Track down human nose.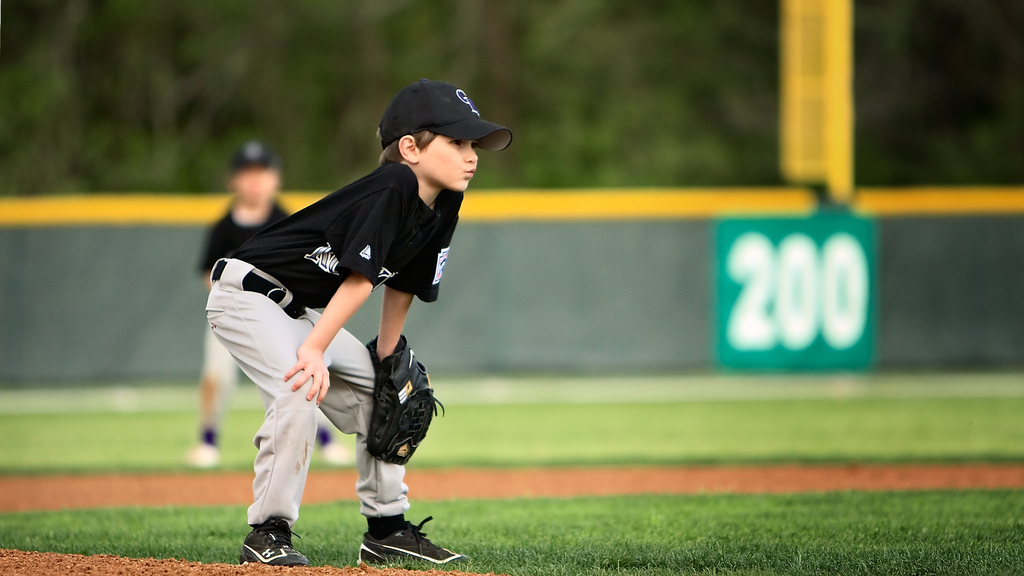
Tracked to l=463, t=147, r=478, b=163.
